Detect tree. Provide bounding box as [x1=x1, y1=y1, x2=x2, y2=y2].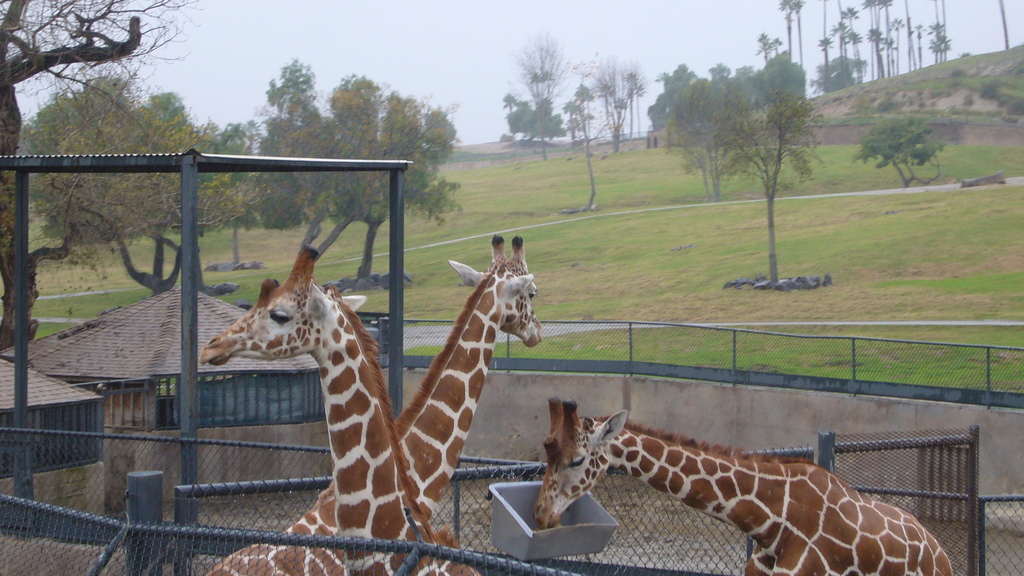
[x1=501, y1=93, x2=569, y2=150].
